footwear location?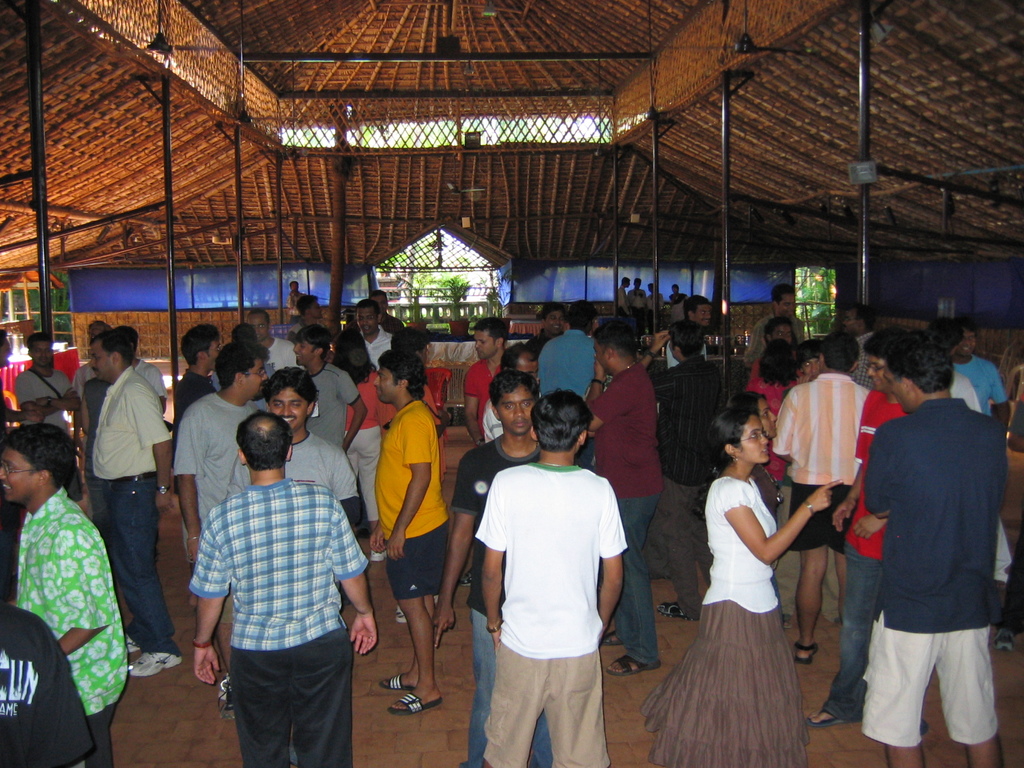
<region>598, 627, 623, 646</region>
